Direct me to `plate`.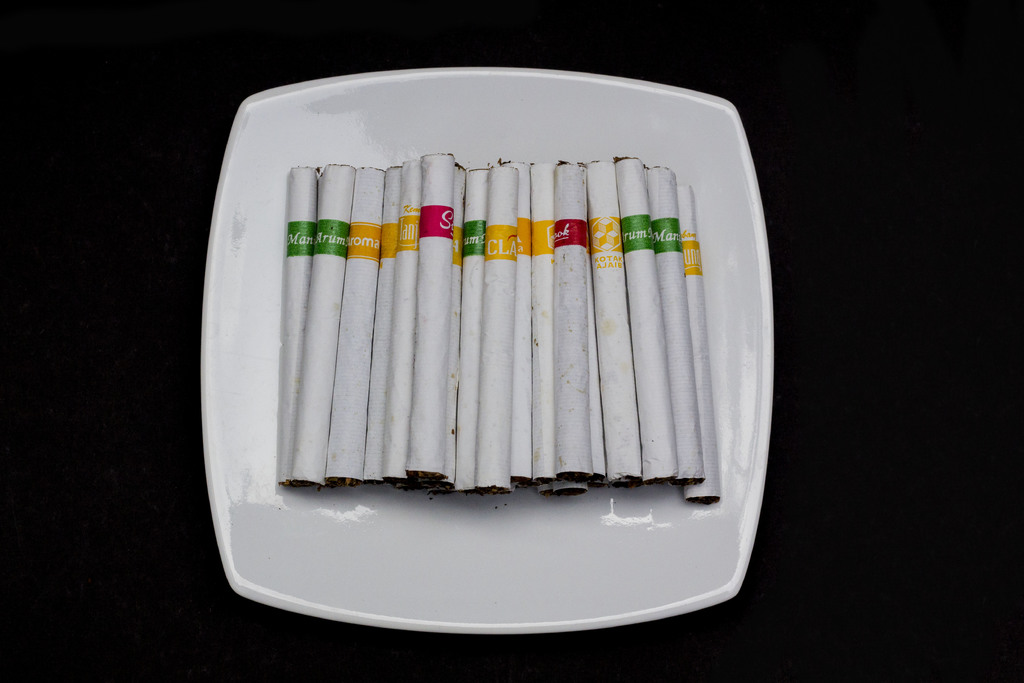
Direction: 164:24:839:640.
